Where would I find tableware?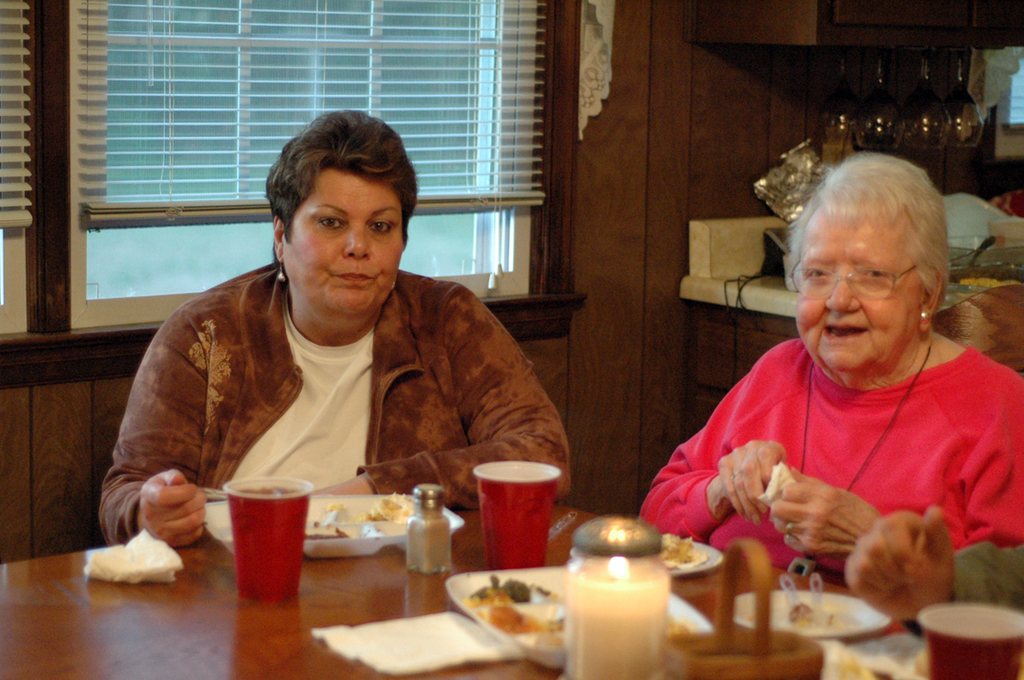
At rect(473, 462, 563, 569).
